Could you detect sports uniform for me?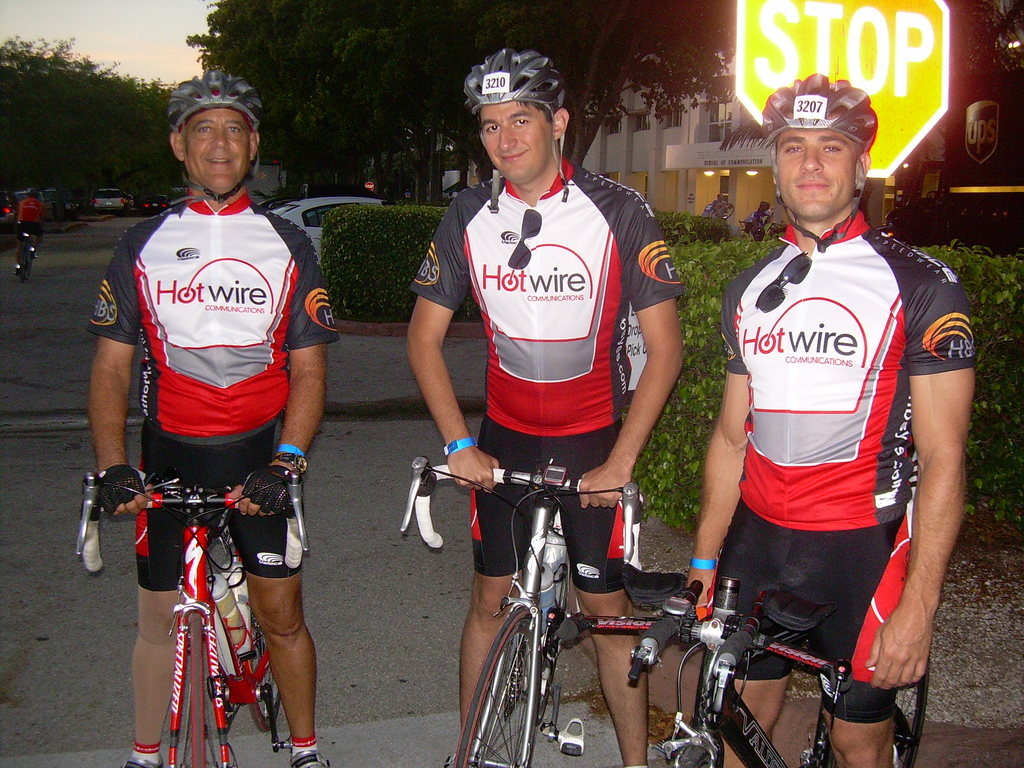
Detection result: region(714, 210, 975, 715).
